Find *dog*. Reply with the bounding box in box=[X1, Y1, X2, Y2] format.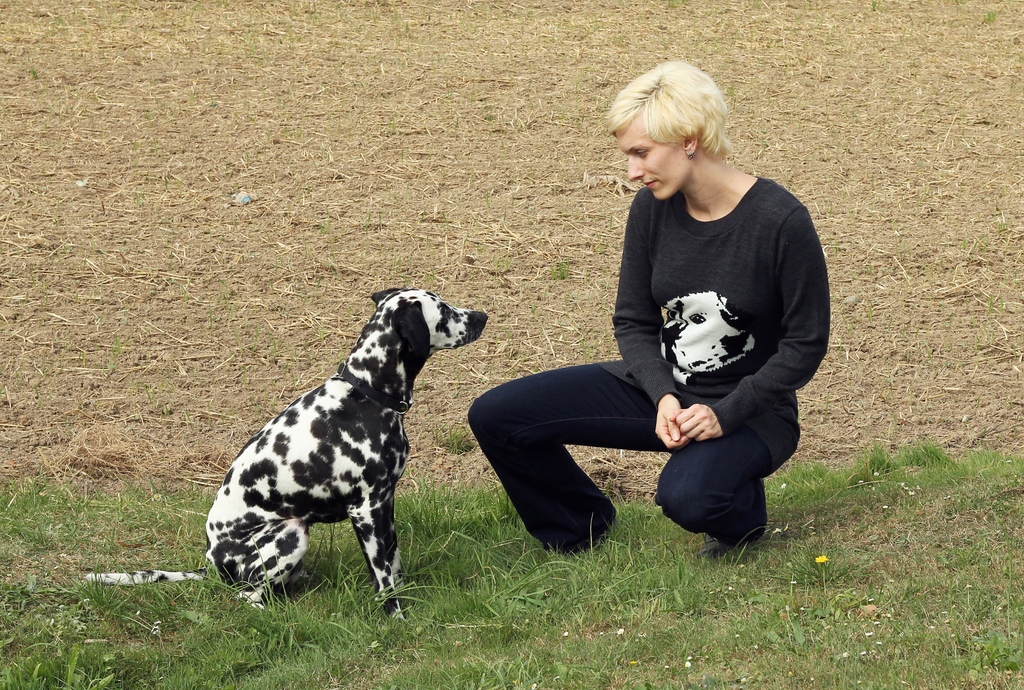
box=[657, 291, 755, 386].
